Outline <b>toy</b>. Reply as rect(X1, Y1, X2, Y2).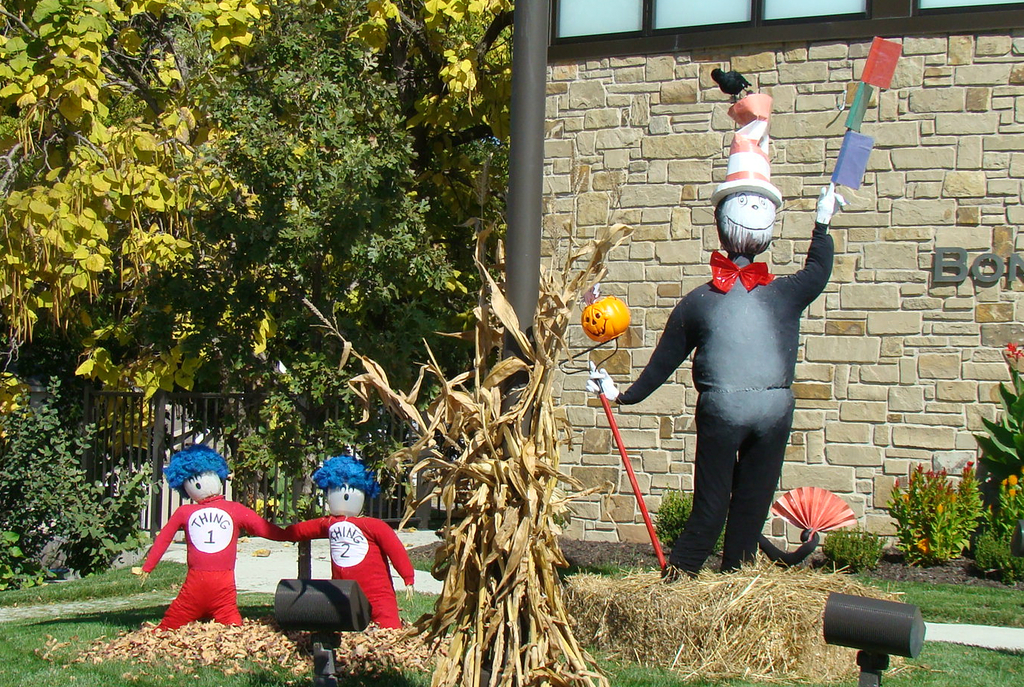
rect(265, 490, 411, 646).
